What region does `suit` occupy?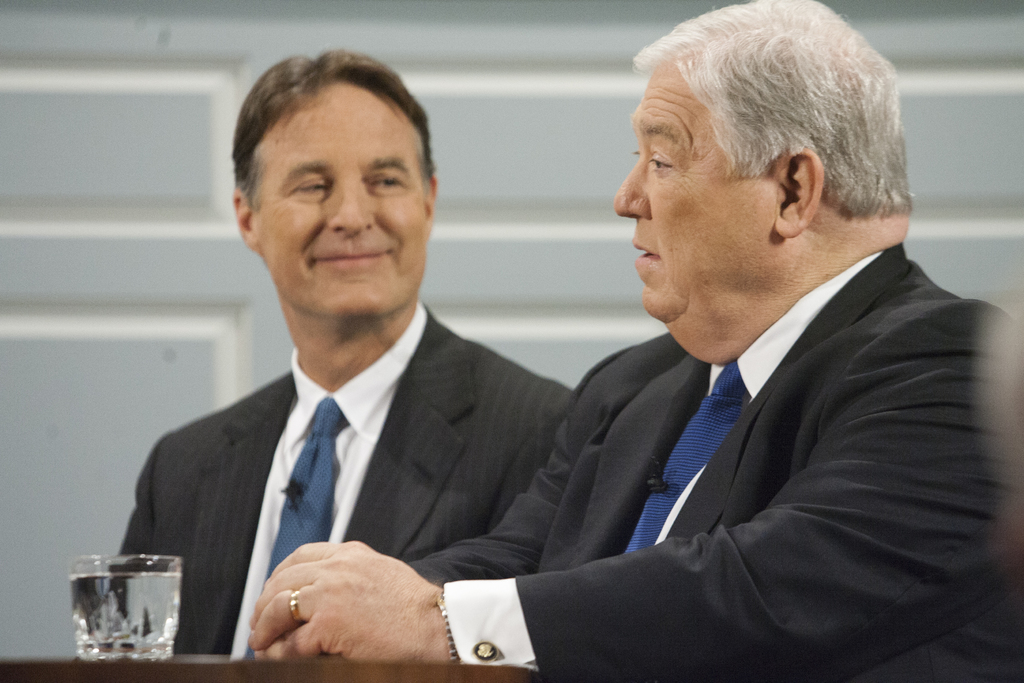
399/238/1023/677.
